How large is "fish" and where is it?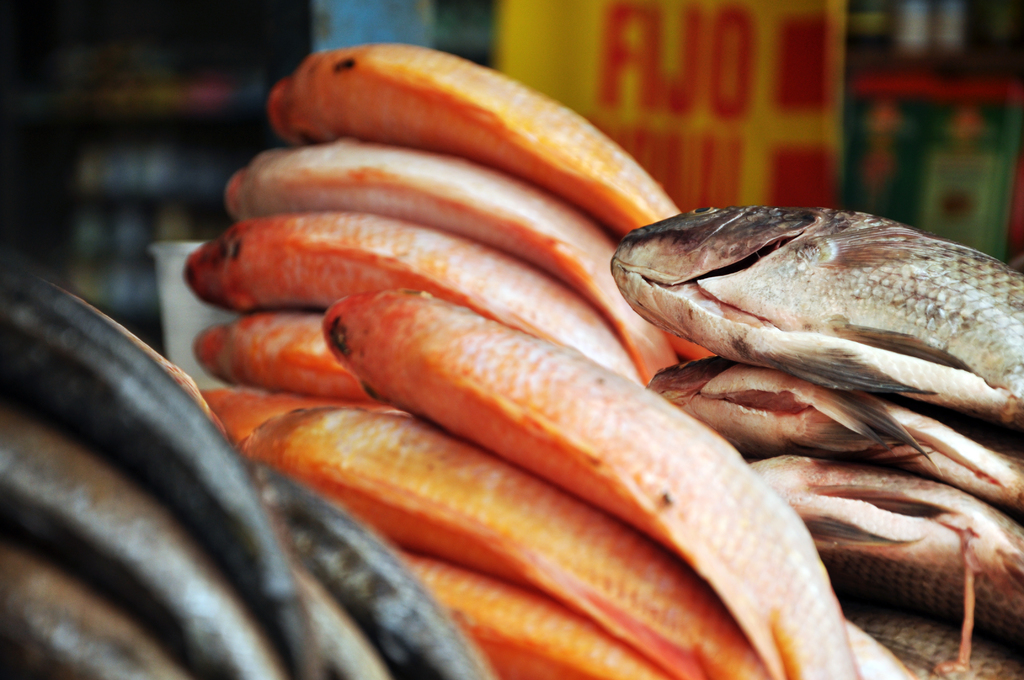
Bounding box: [750,464,1023,644].
